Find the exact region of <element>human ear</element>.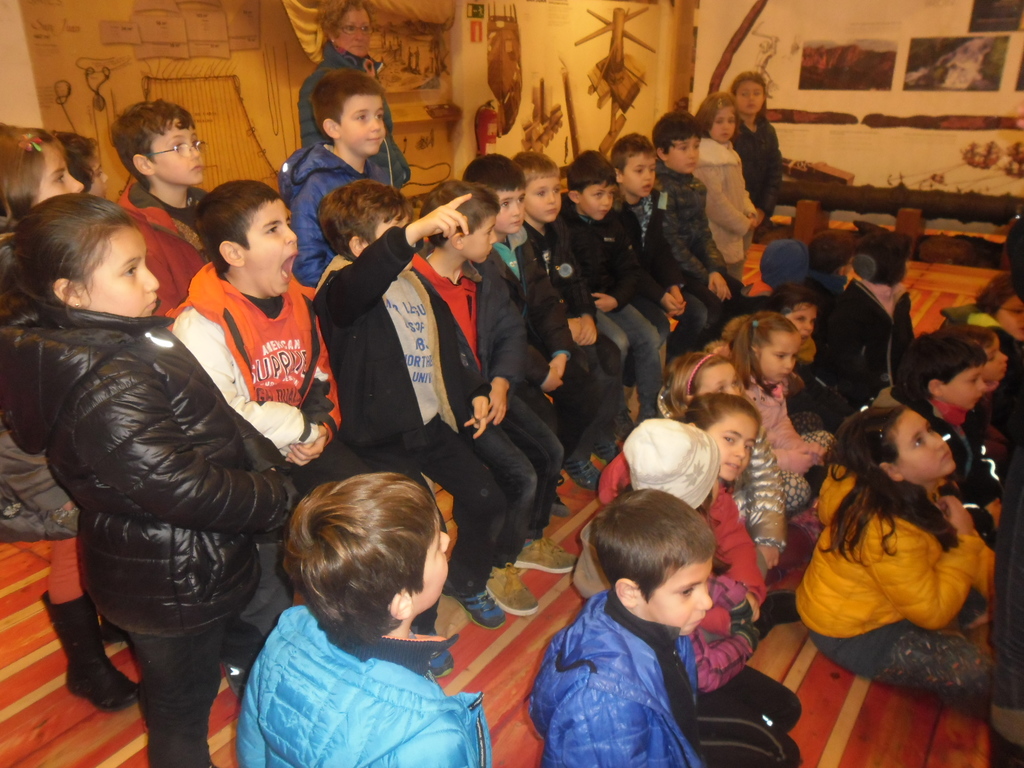
Exact region: region(880, 460, 904, 481).
